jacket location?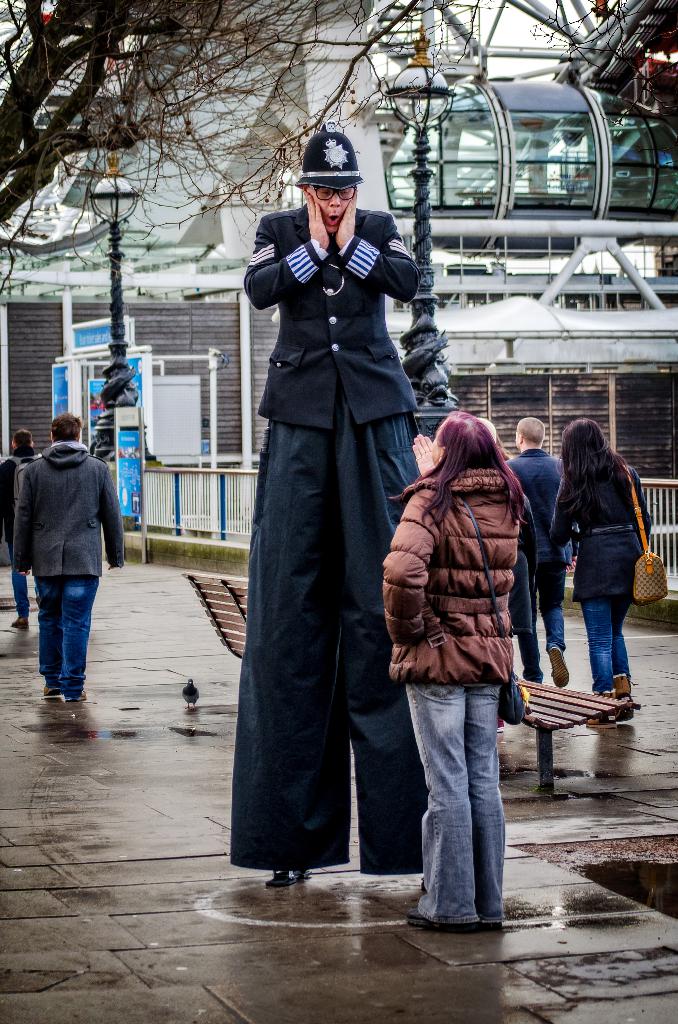
(left=388, top=449, right=536, bottom=737)
